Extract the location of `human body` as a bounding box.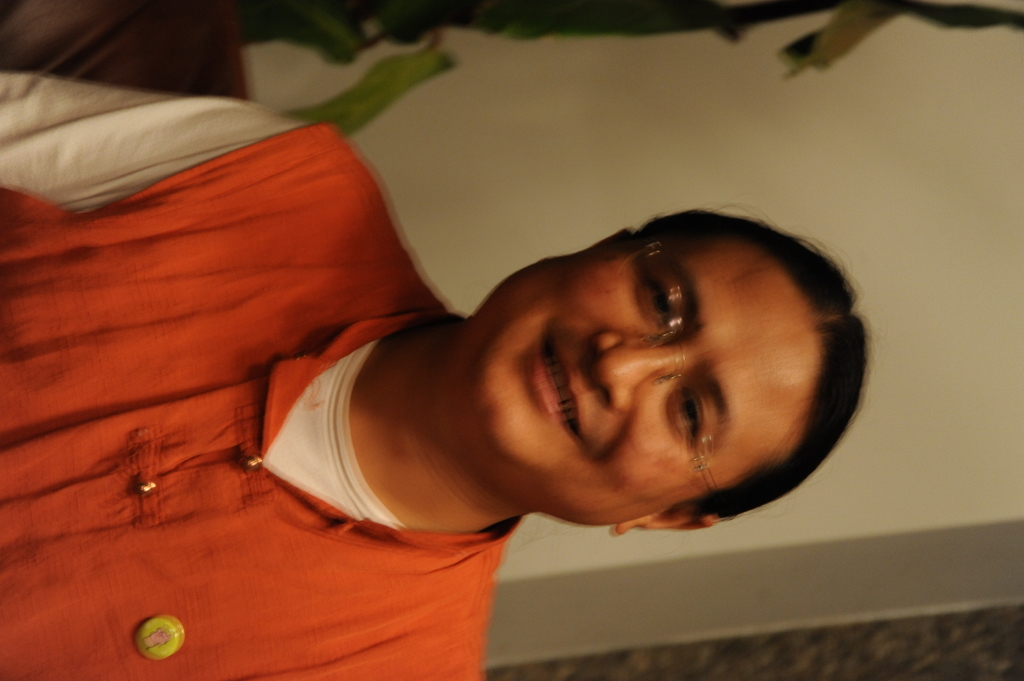
<region>75, 67, 1018, 643</region>.
